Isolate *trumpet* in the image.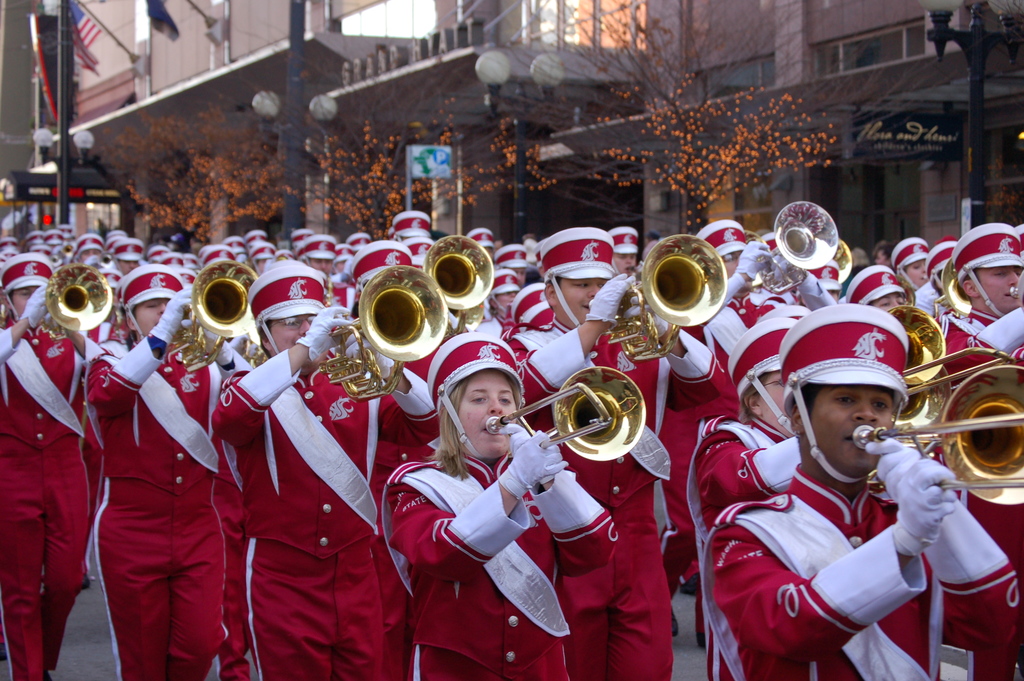
Isolated region: locate(604, 234, 729, 363).
